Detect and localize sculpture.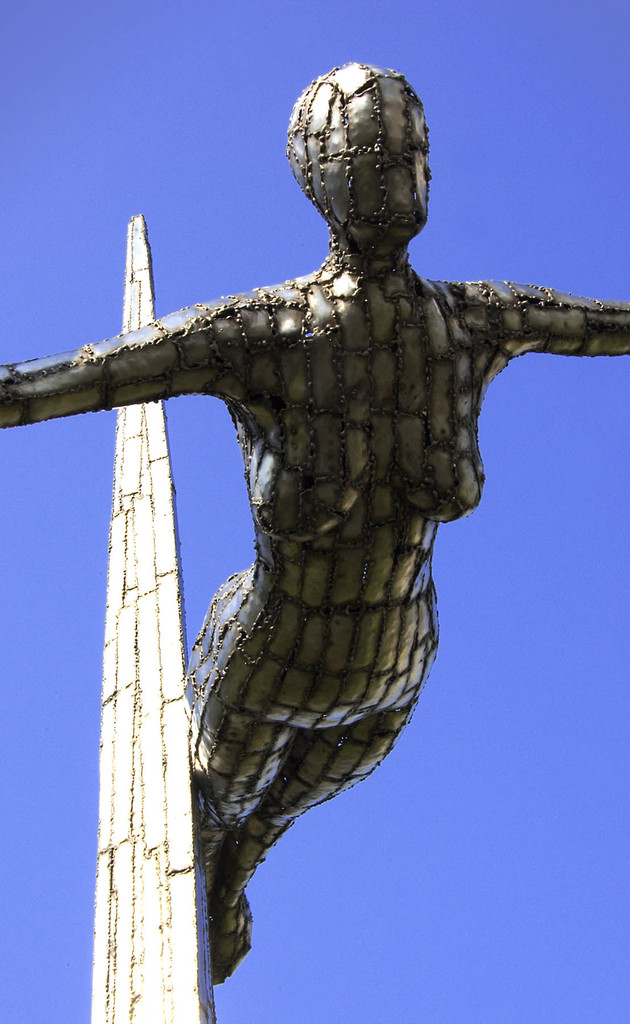
Localized at box(97, 29, 569, 1014).
